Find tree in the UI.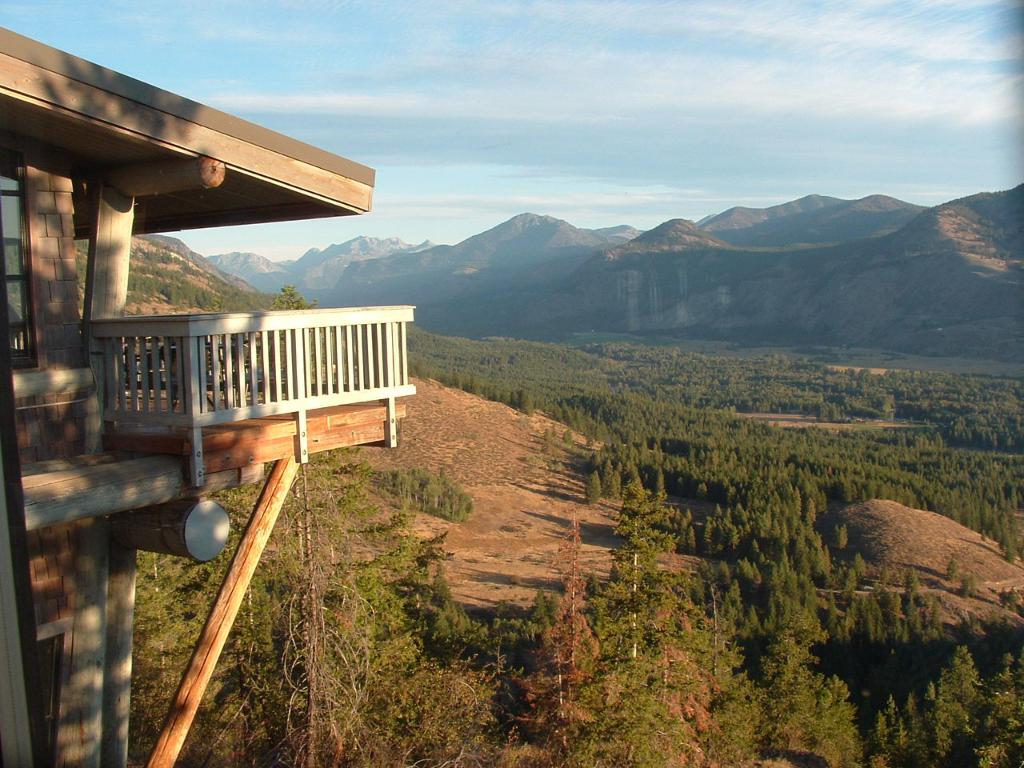
UI element at bbox=[962, 651, 1023, 767].
